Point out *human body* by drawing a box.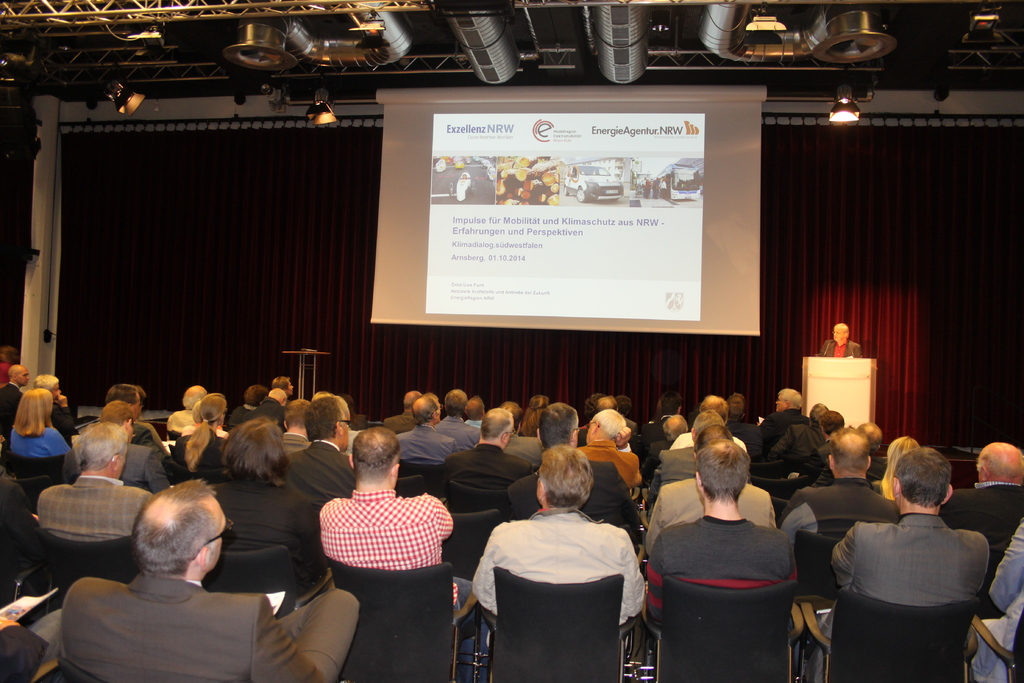
x1=940, y1=481, x2=1023, y2=621.
